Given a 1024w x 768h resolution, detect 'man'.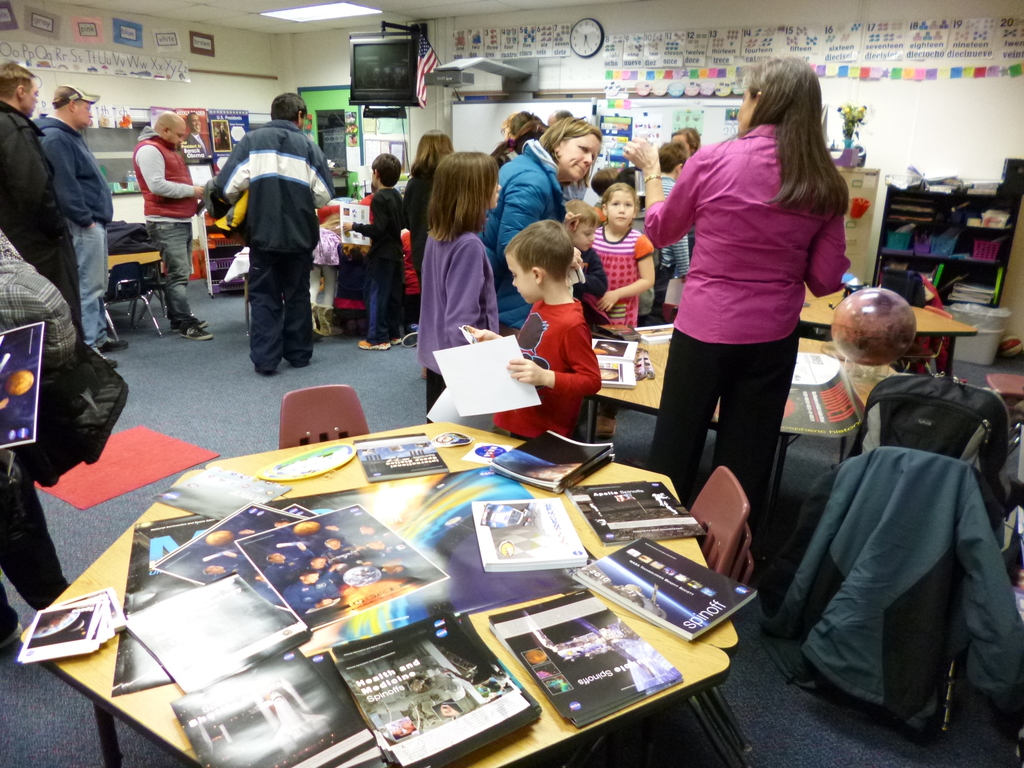
200,88,332,373.
